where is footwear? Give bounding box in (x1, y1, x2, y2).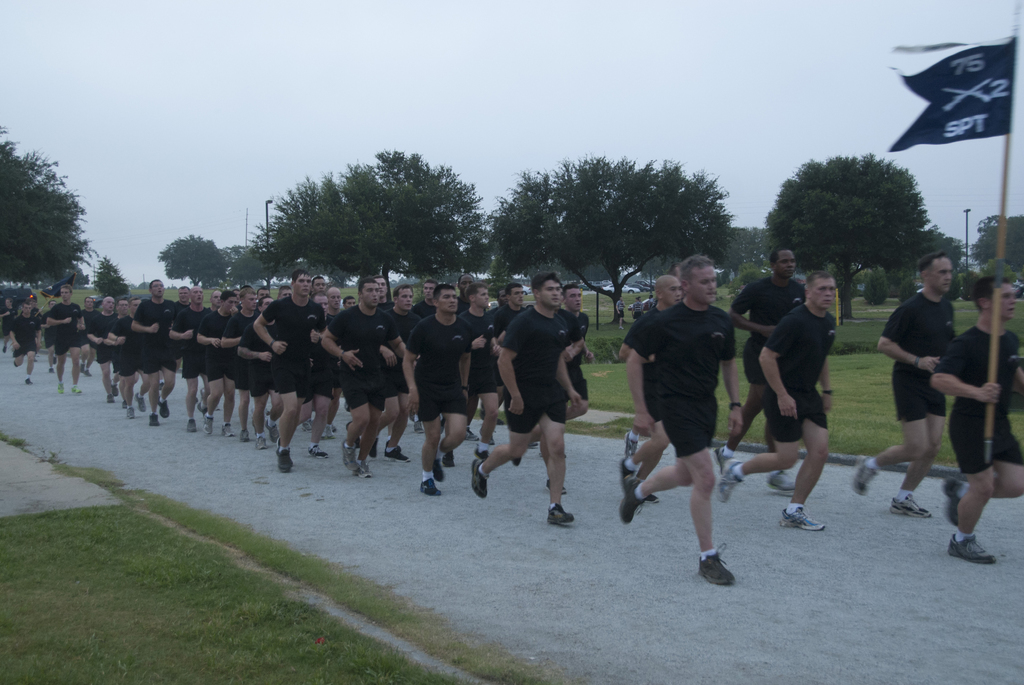
(422, 479, 438, 497).
